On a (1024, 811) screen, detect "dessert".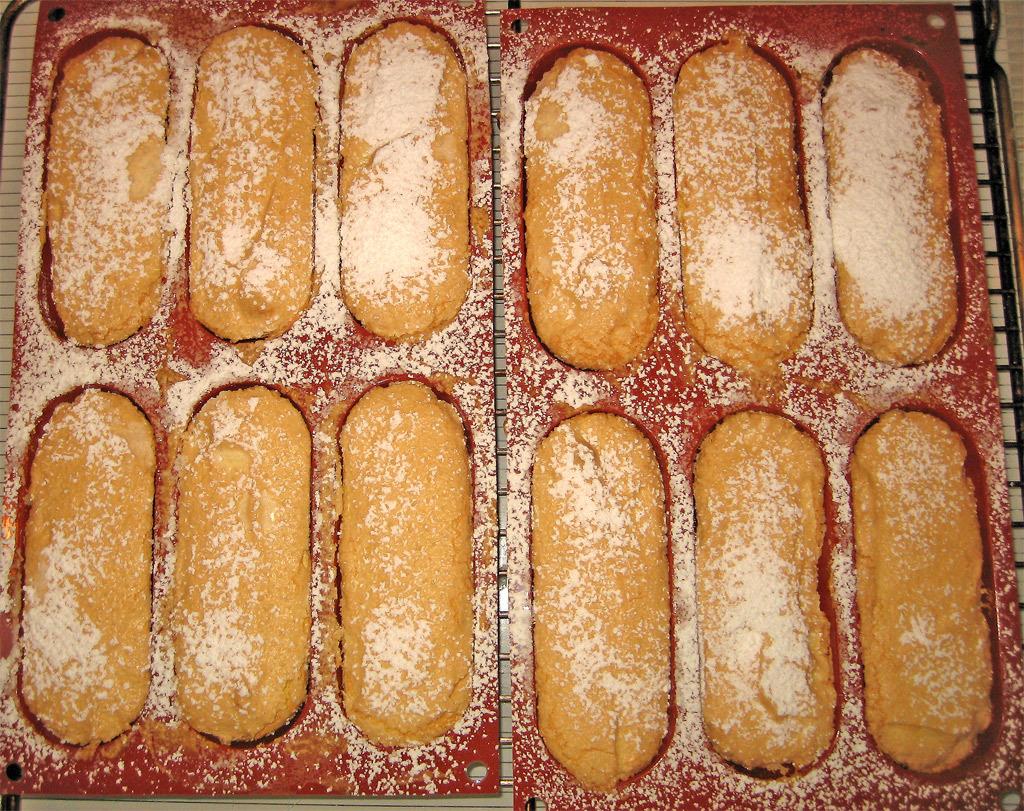
region(186, 27, 317, 339).
